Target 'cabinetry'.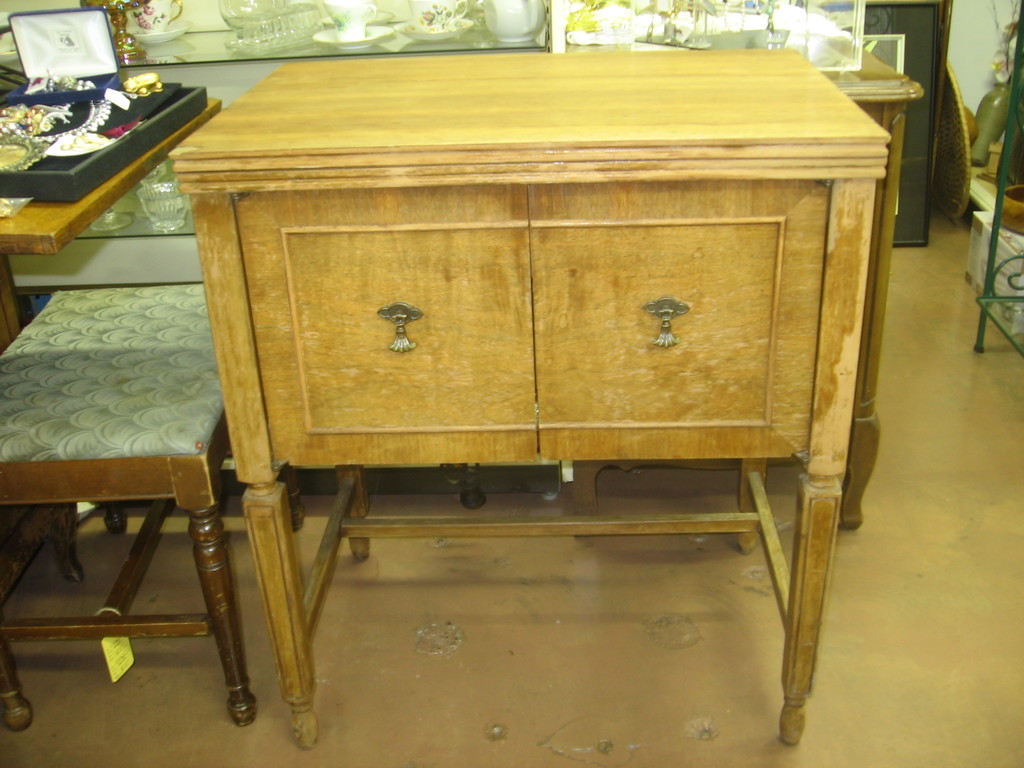
Target region: locate(152, 54, 893, 737).
